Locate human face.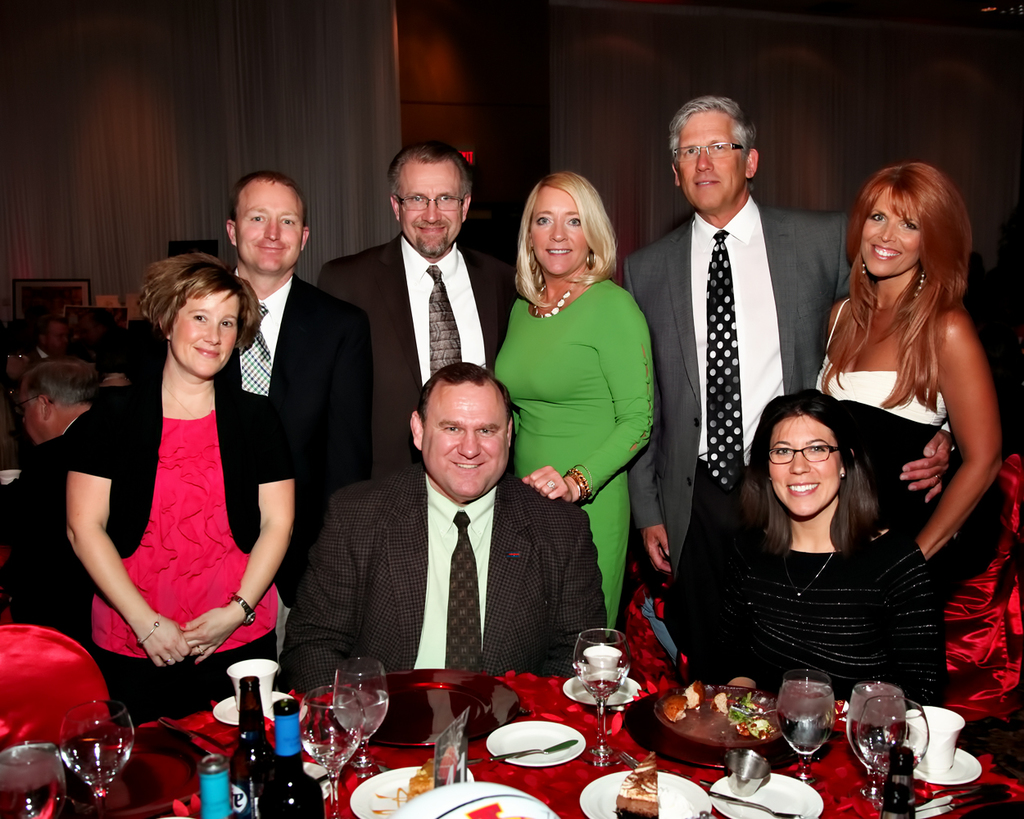
Bounding box: [x1=674, y1=111, x2=745, y2=212].
